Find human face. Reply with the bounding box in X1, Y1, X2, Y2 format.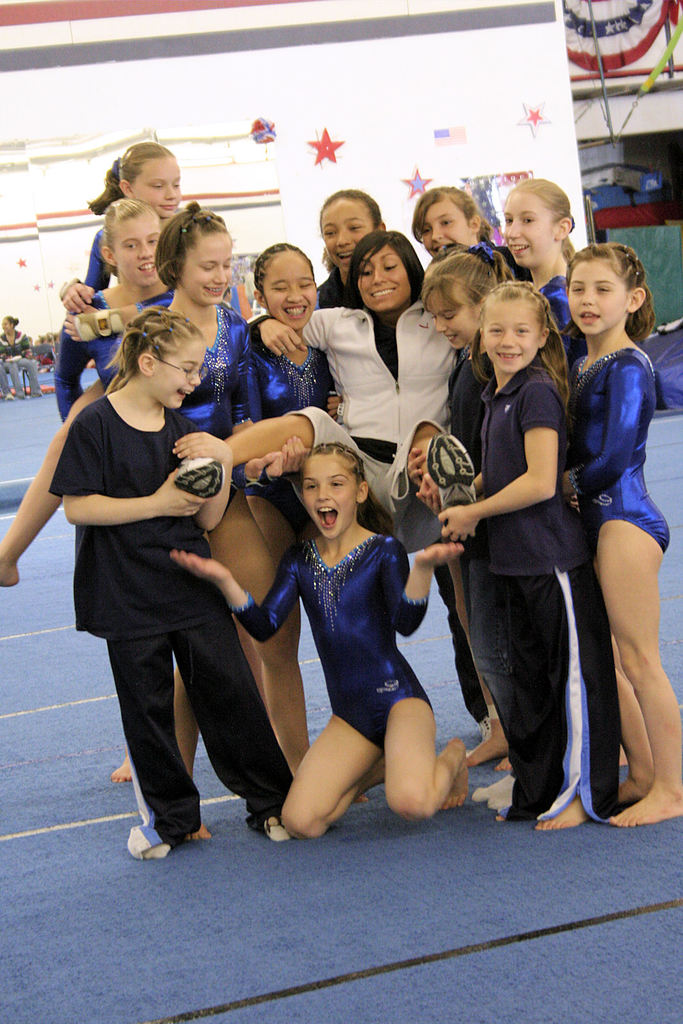
154, 333, 204, 404.
